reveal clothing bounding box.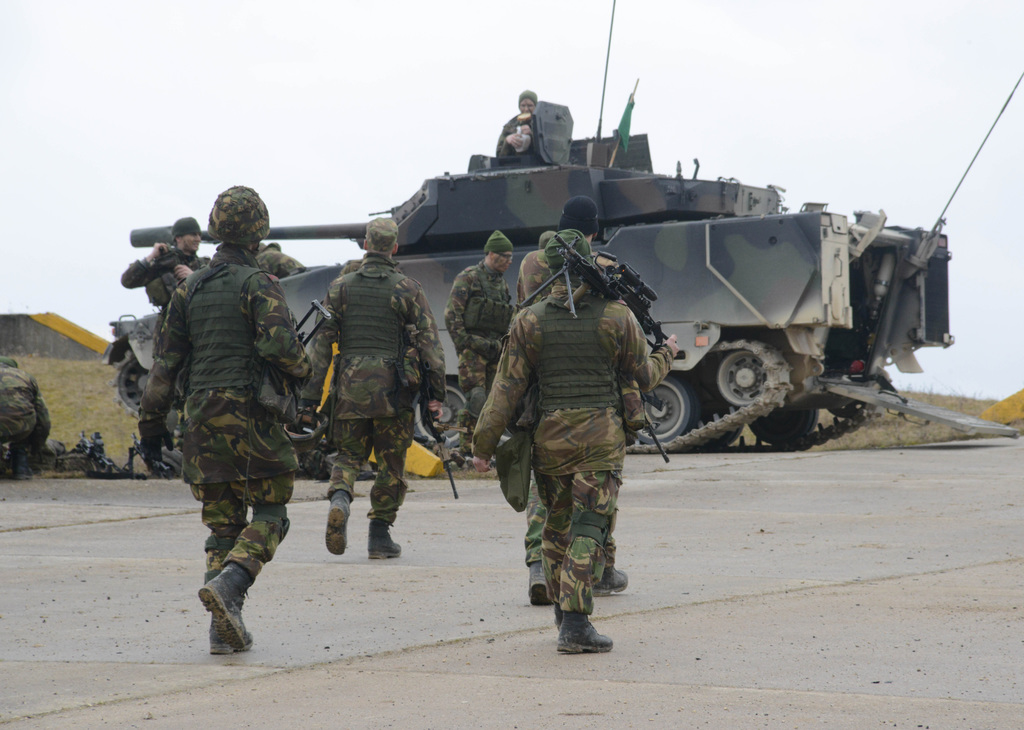
Revealed: [x1=0, y1=354, x2=51, y2=452].
